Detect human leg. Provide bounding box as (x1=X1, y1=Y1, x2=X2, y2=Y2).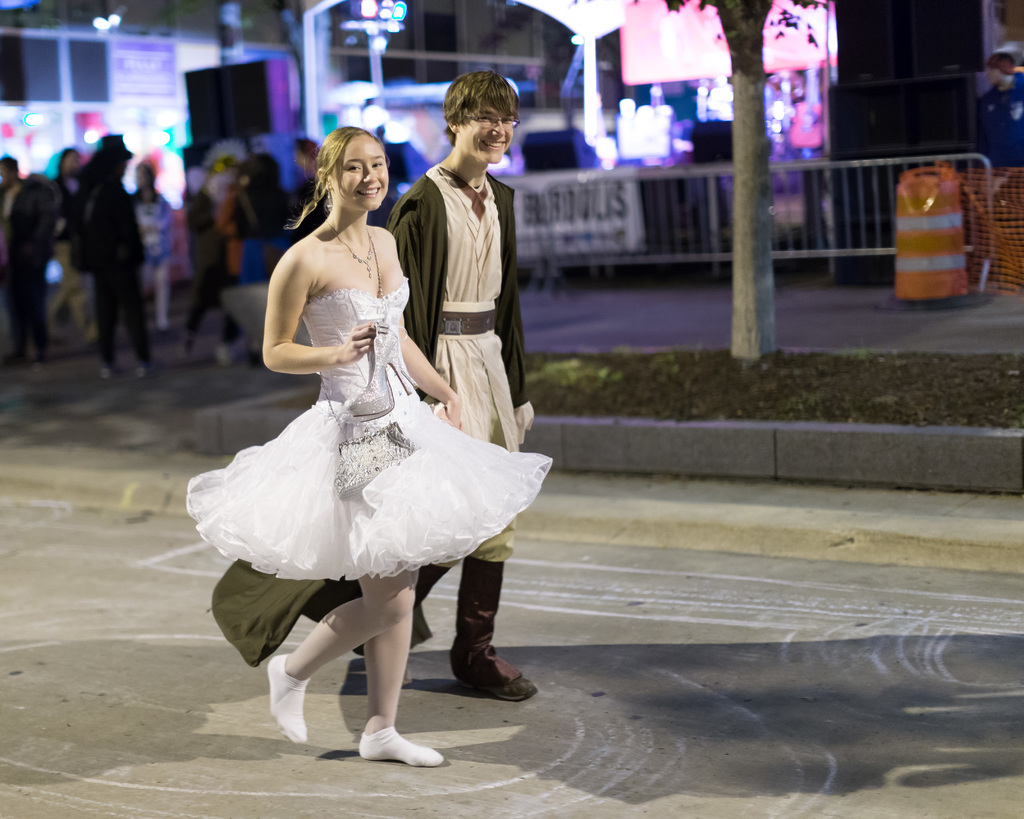
(x1=264, y1=415, x2=410, y2=748).
